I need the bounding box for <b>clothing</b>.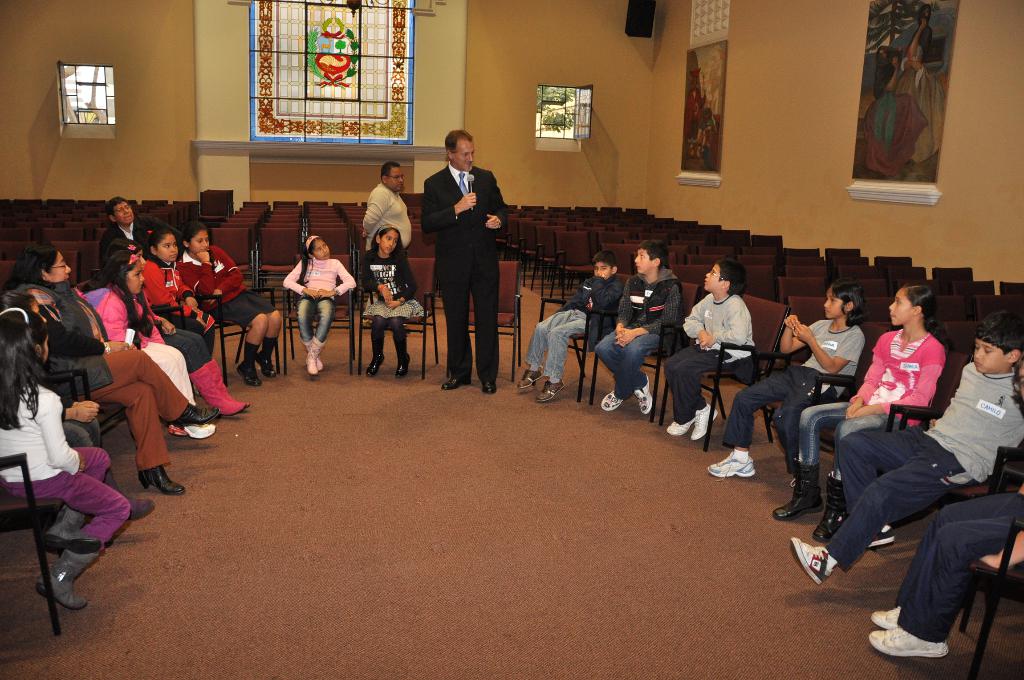
Here it is: box=[661, 293, 755, 424].
